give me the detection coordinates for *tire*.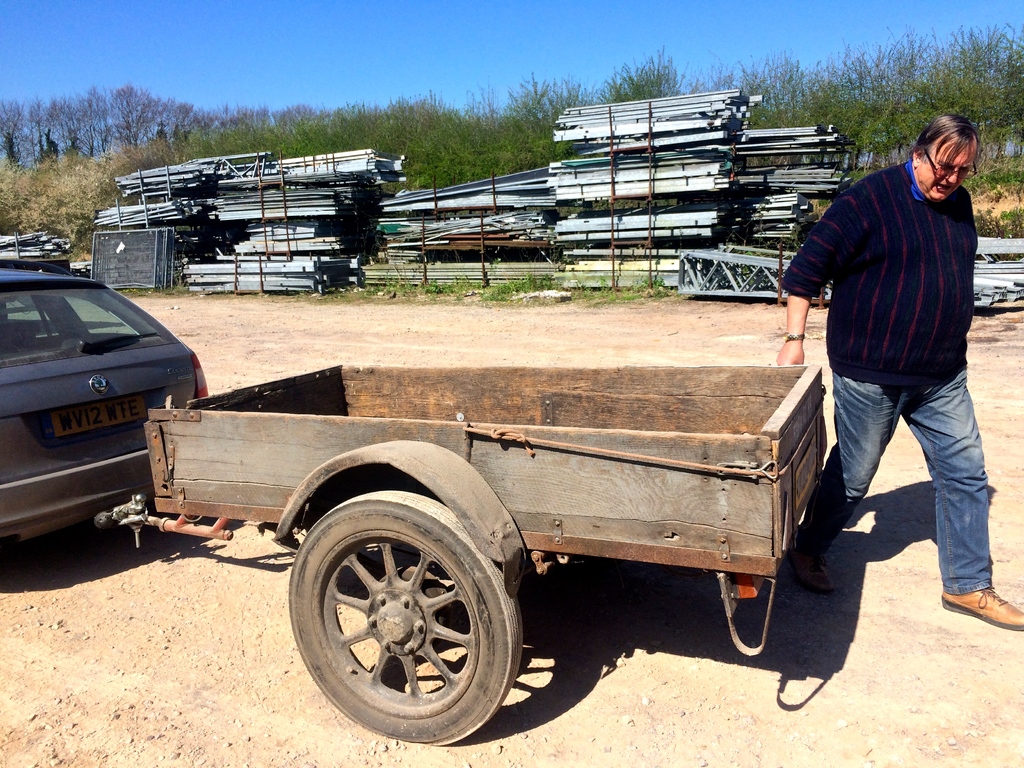
{"left": 283, "top": 502, "right": 515, "bottom": 746}.
